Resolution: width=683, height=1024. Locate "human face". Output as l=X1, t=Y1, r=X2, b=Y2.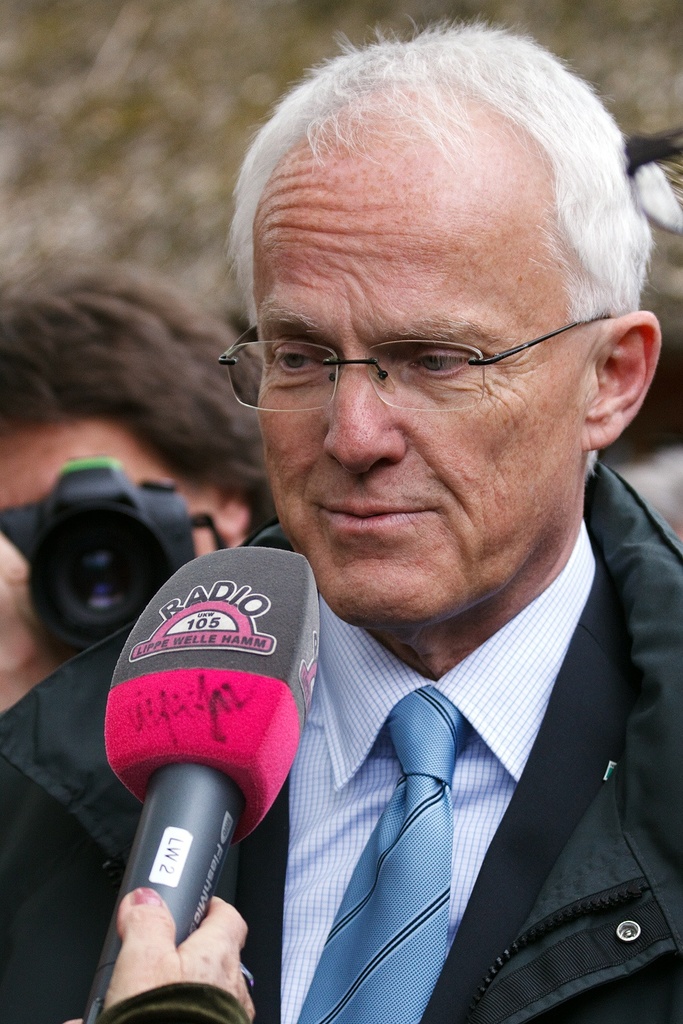
l=258, t=153, r=586, b=618.
